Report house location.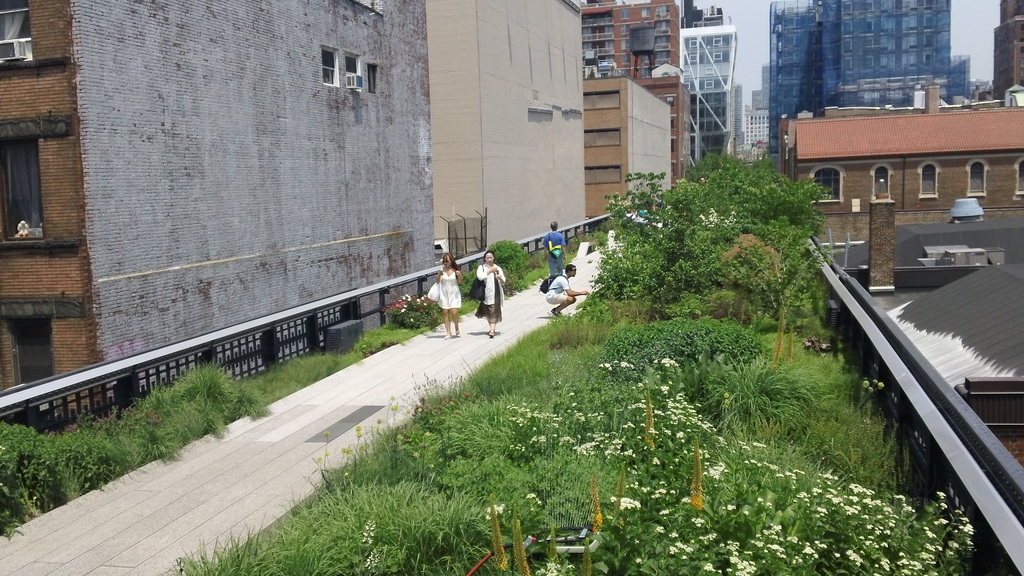
Report: [left=990, top=0, right=1023, bottom=104].
